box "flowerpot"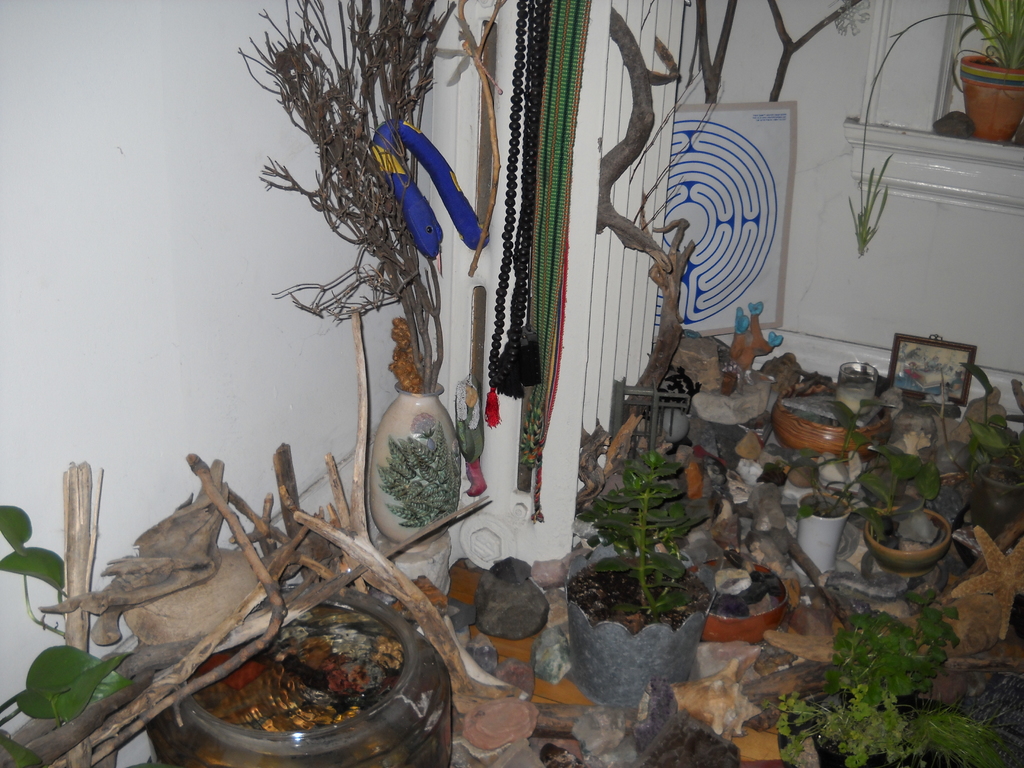
684,556,788,643
